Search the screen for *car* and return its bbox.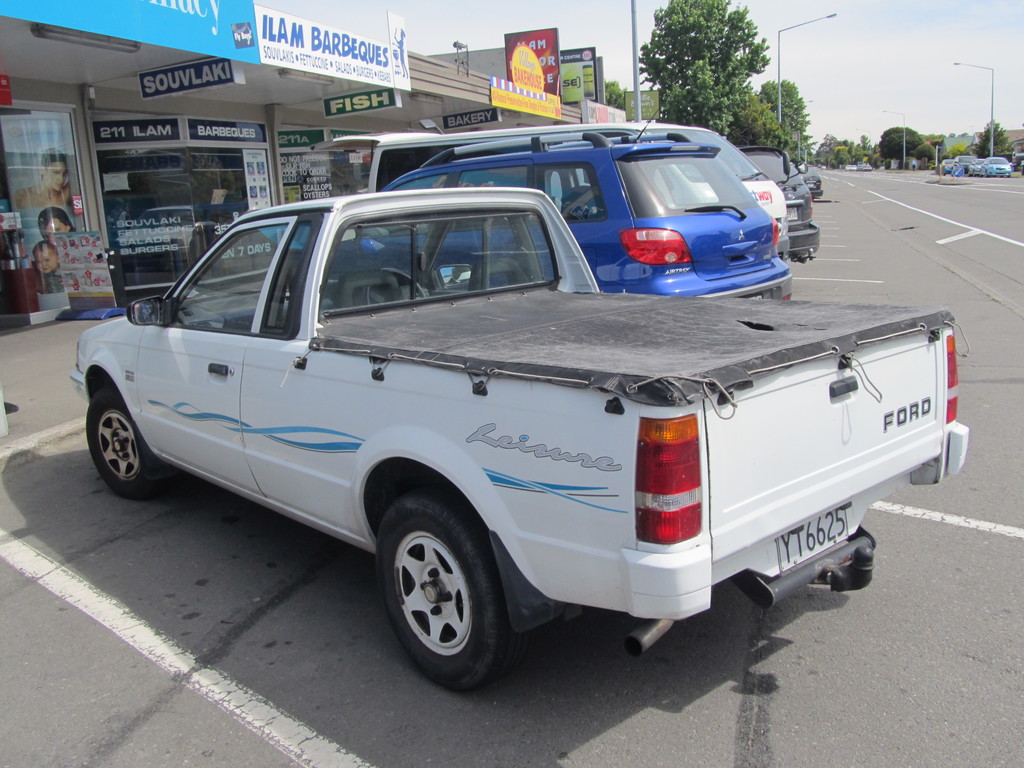
Found: 349/132/794/303.
